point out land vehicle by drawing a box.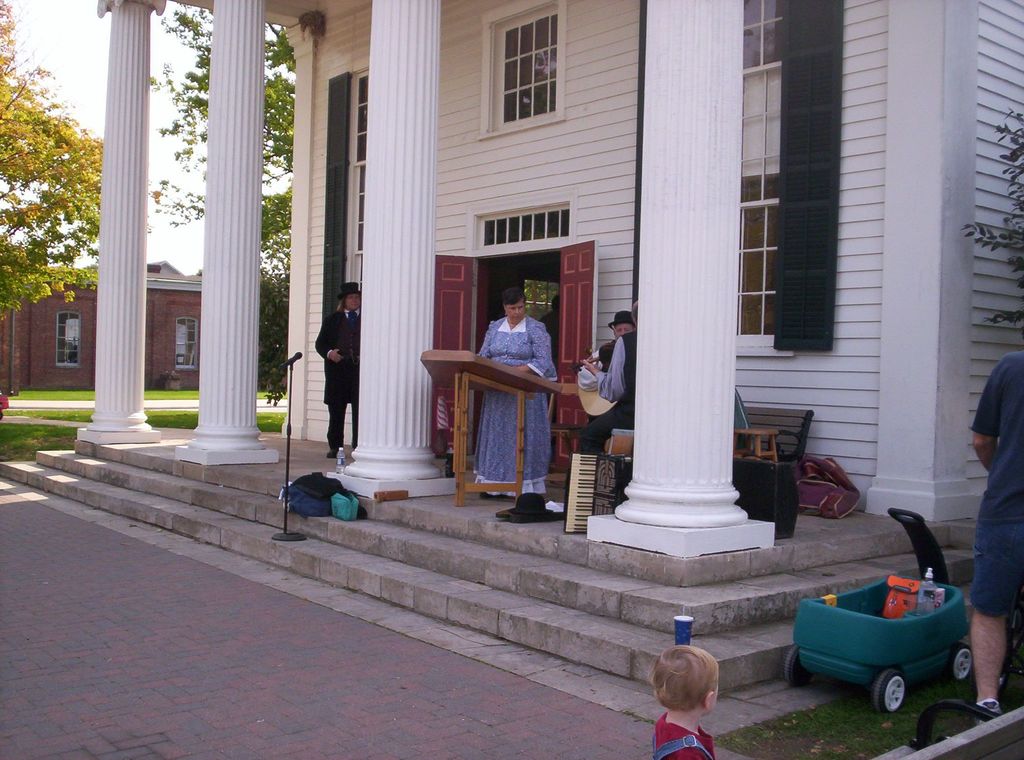
<bbox>787, 507, 975, 711</bbox>.
